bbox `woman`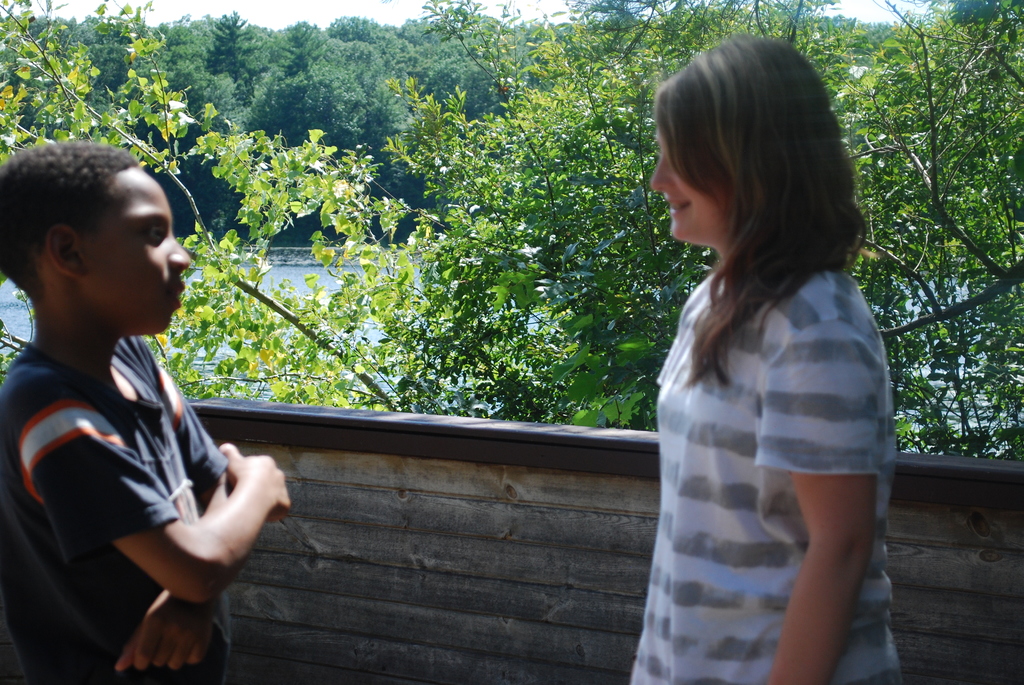
<bbox>612, 31, 908, 676</bbox>
